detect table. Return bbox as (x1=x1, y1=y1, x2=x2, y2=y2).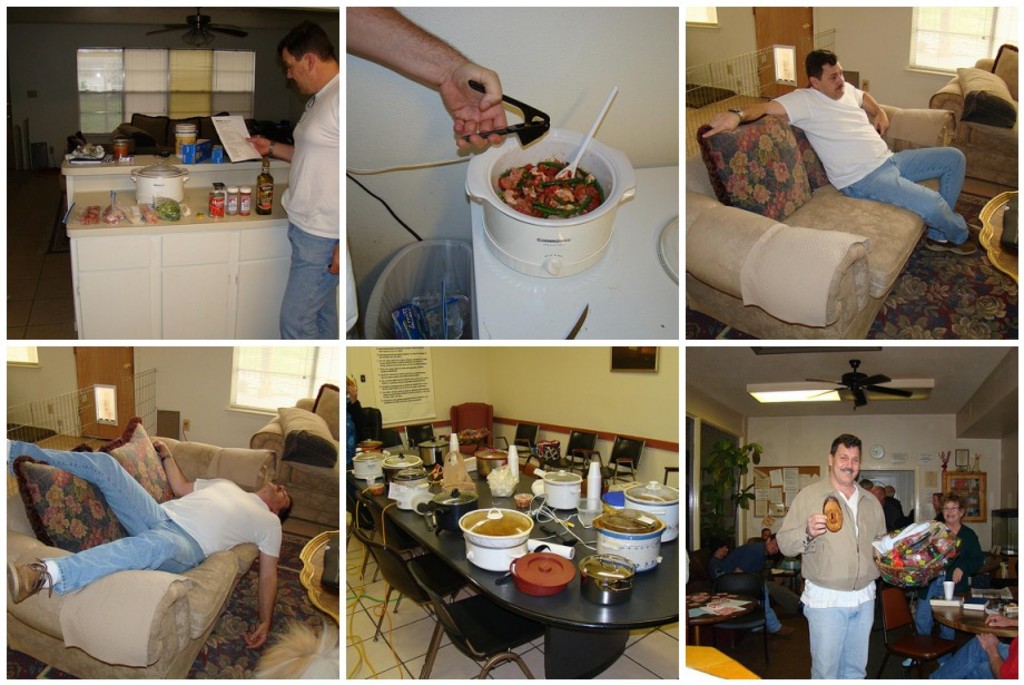
(x1=693, y1=591, x2=768, y2=648).
